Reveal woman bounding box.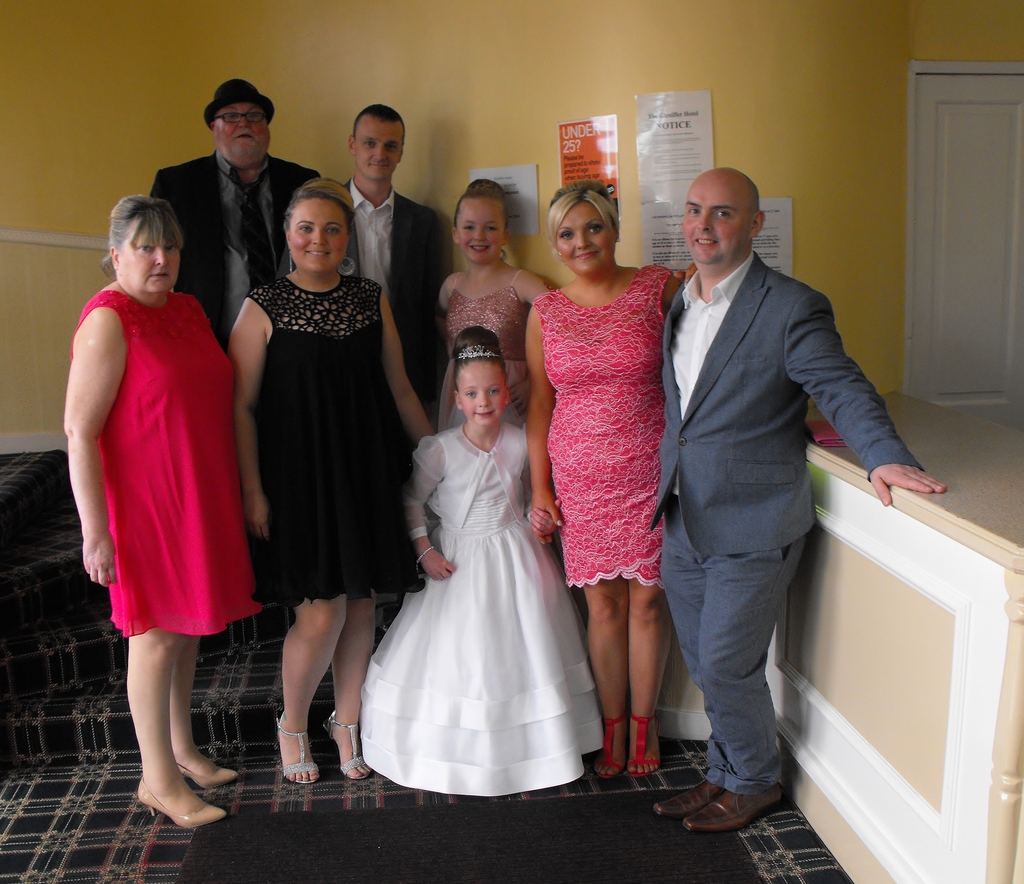
Revealed: select_region(513, 175, 694, 768).
